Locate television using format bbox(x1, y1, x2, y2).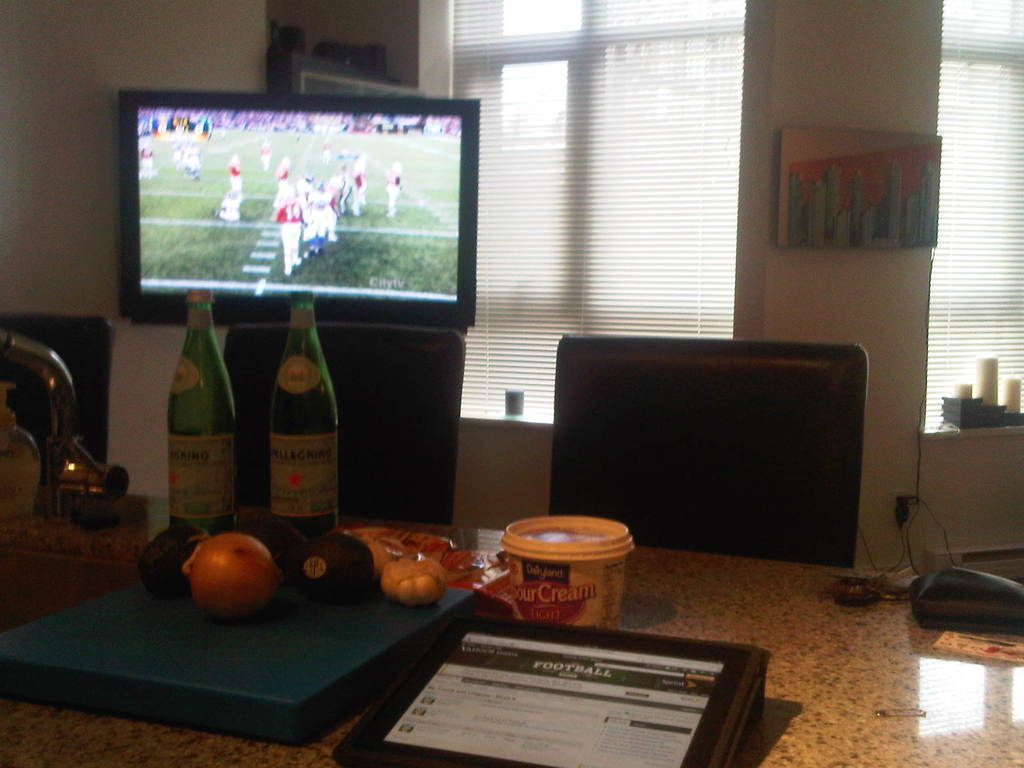
bbox(114, 94, 509, 321).
